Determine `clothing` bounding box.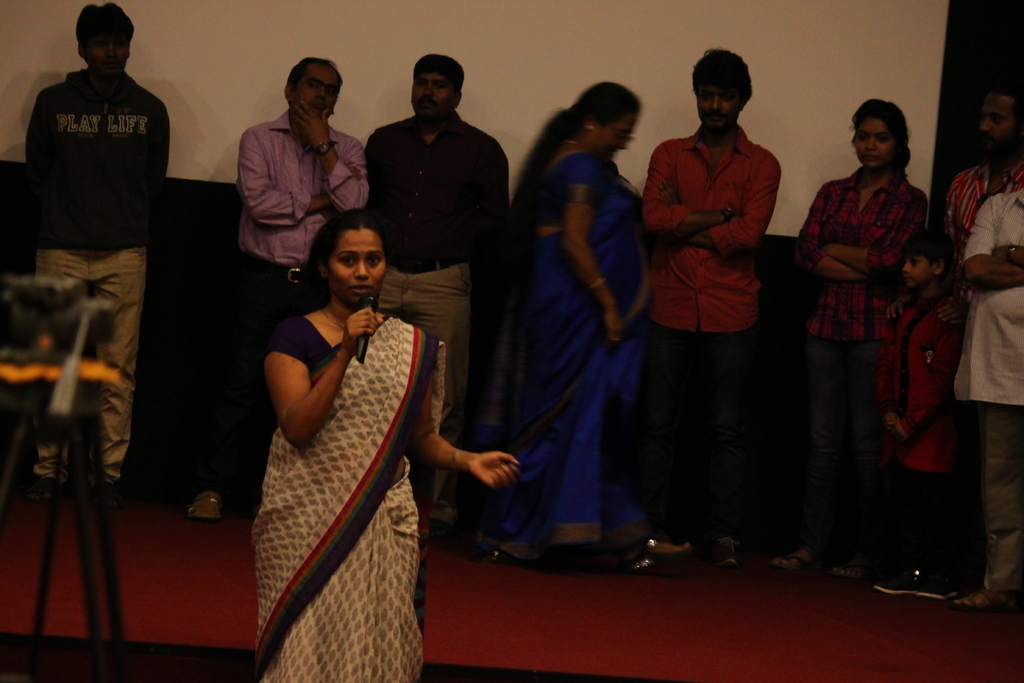
Determined: BBox(889, 288, 960, 493).
